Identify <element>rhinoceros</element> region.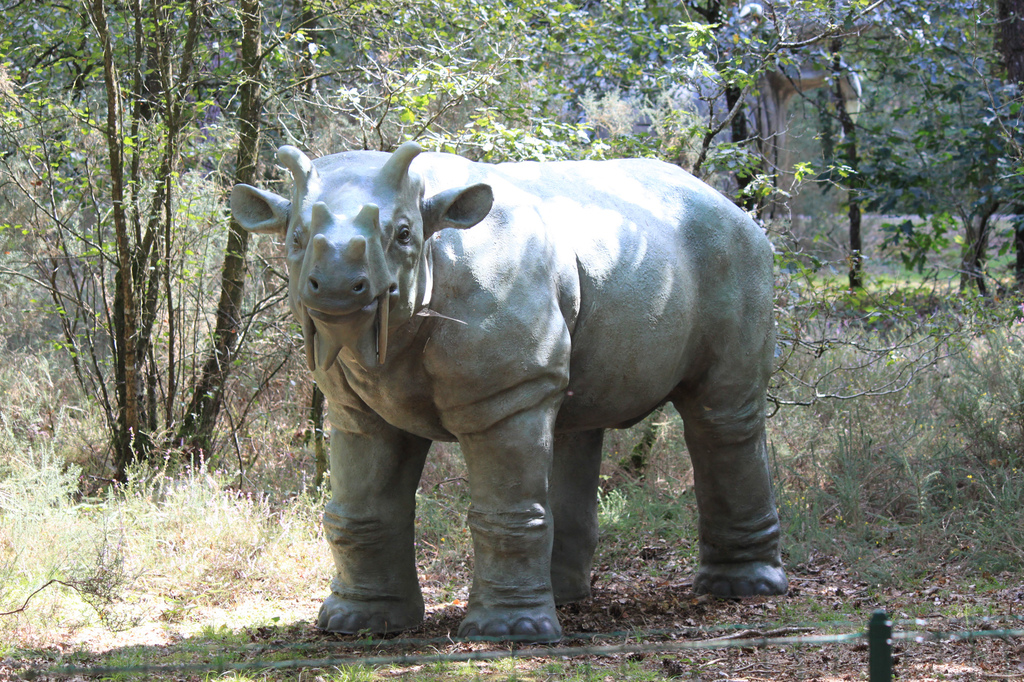
Region: box(211, 129, 813, 632).
